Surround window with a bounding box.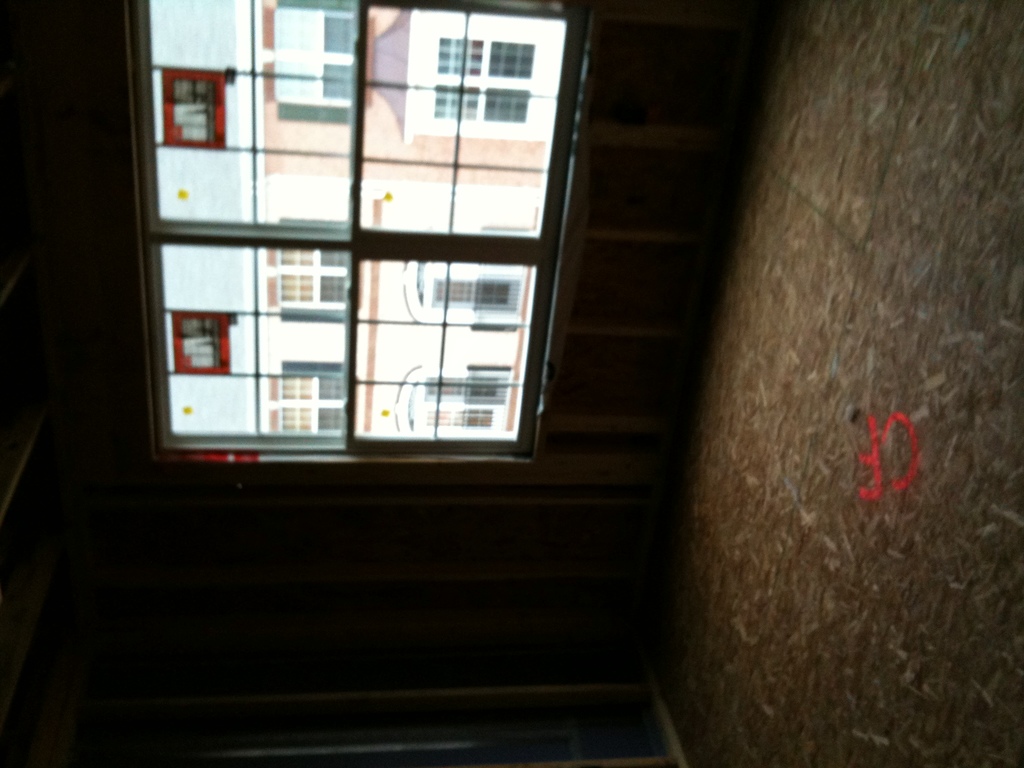
(x1=426, y1=378, x2=502, y2=426).
